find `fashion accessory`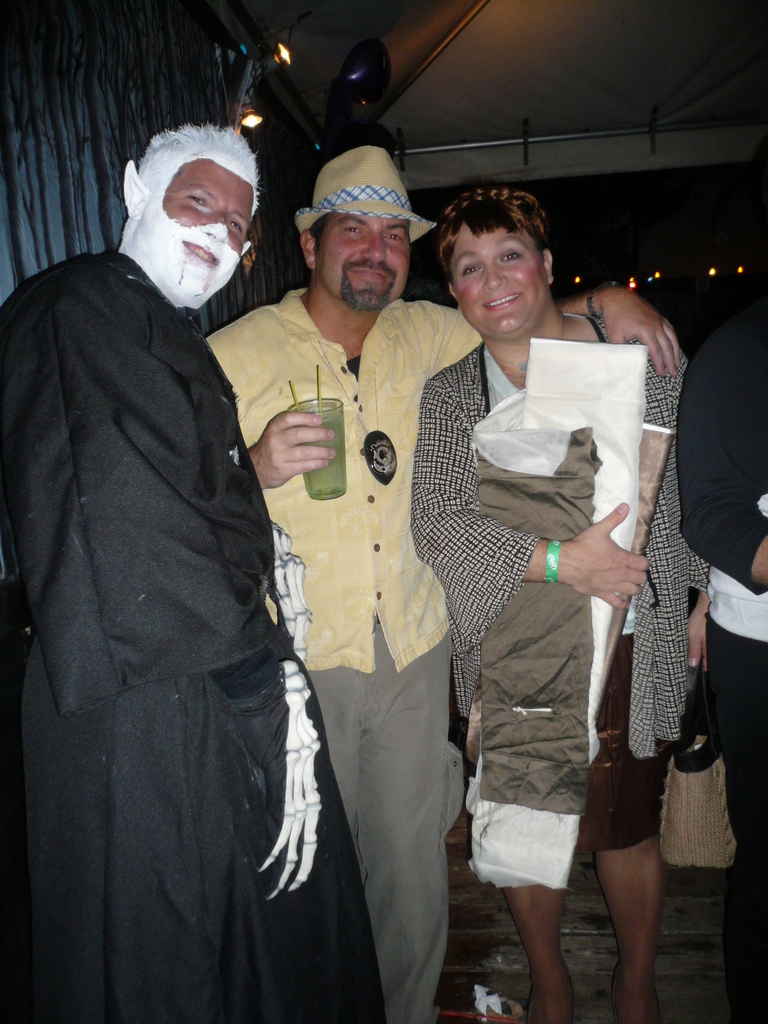
{"x1": 539, "y1": 540, "x2": 563, "y2": 582}
